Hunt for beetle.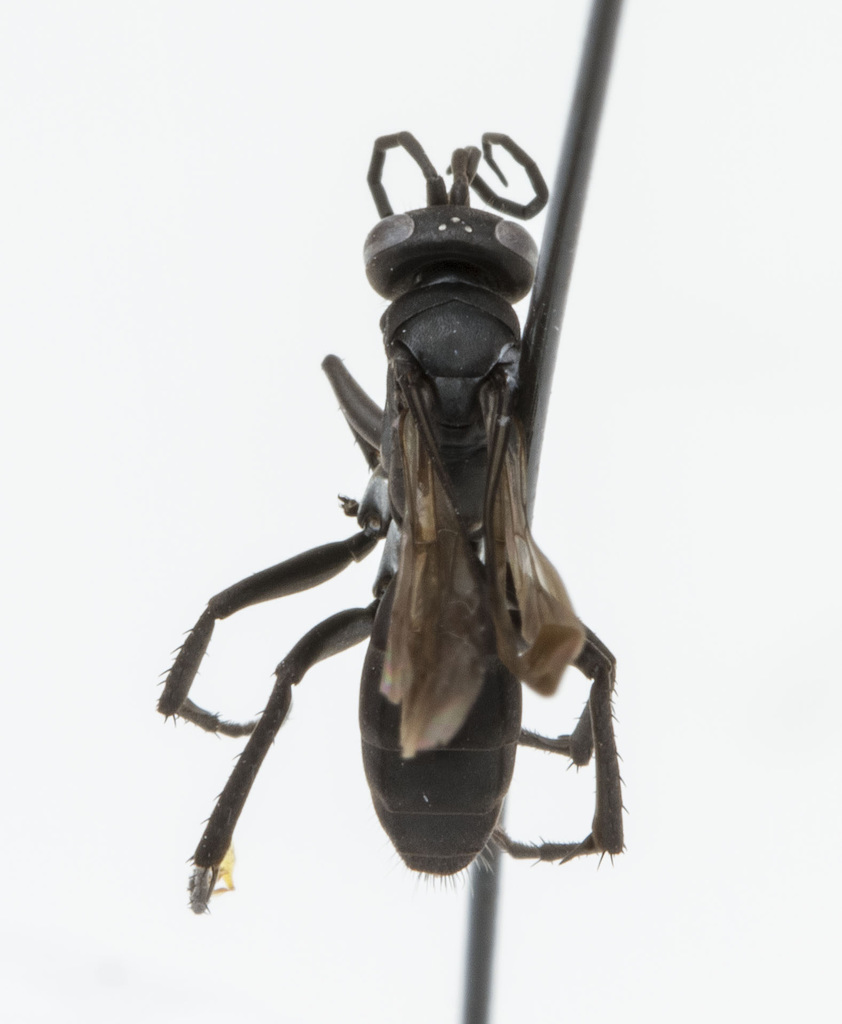
Hunted down at 162:45:671:961.
